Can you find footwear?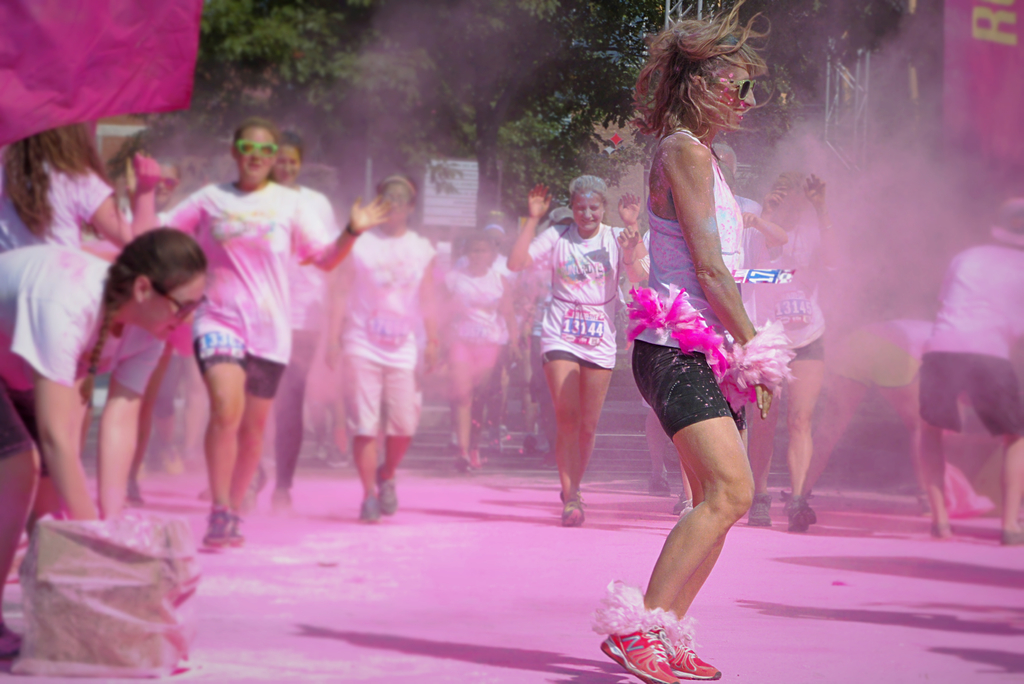
Yes, bounding box: [left=666, top=497, right=694, bottom=515].
